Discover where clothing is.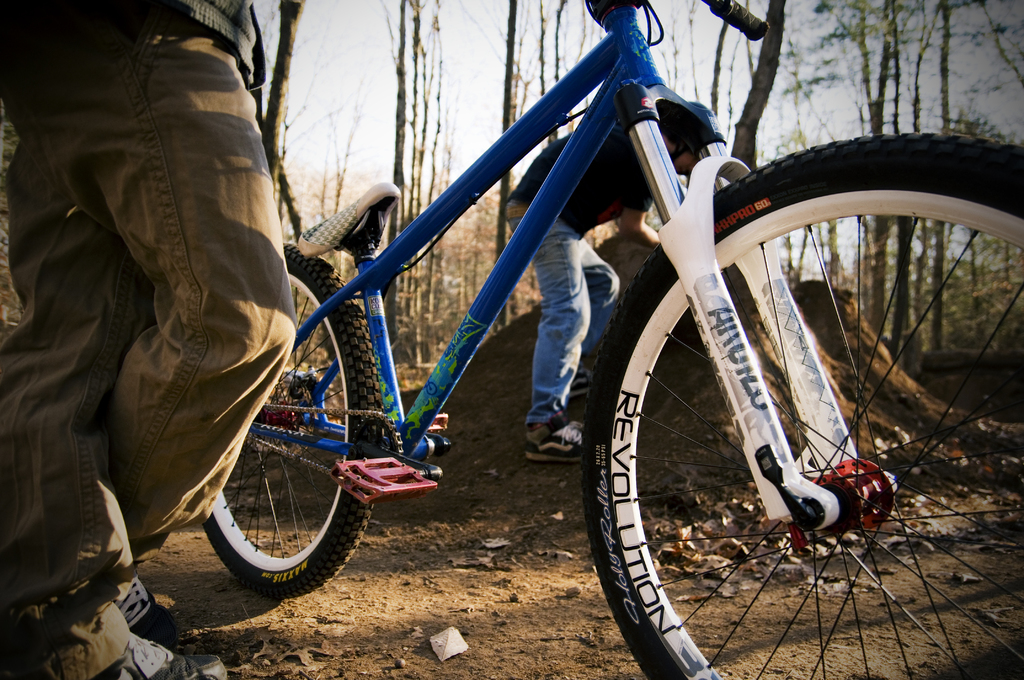
Discovered at x1=499 y1=114 x2=653 y2=430.
